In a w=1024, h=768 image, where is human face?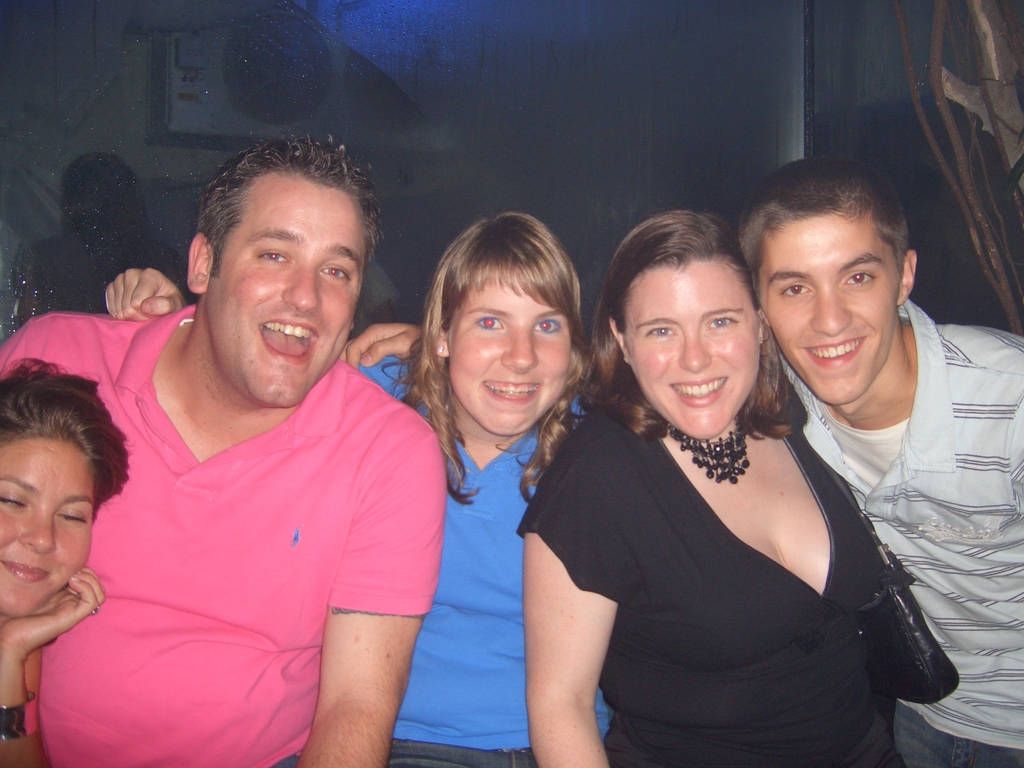
box(0, 436, 94, 621).
